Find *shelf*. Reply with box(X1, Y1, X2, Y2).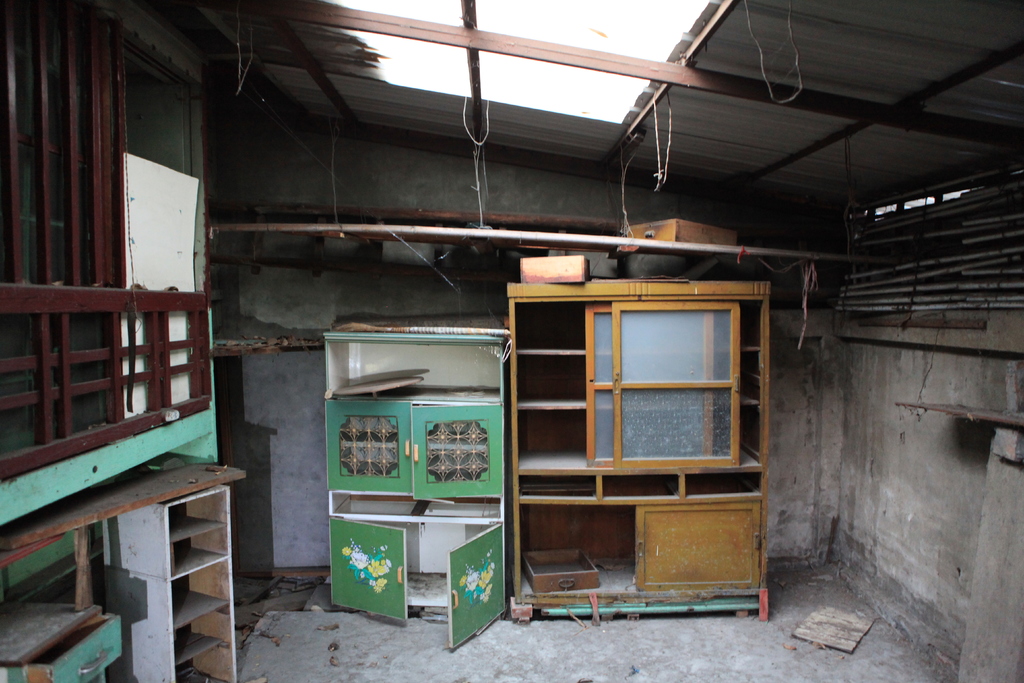
box(515, 359, 586, 401).
